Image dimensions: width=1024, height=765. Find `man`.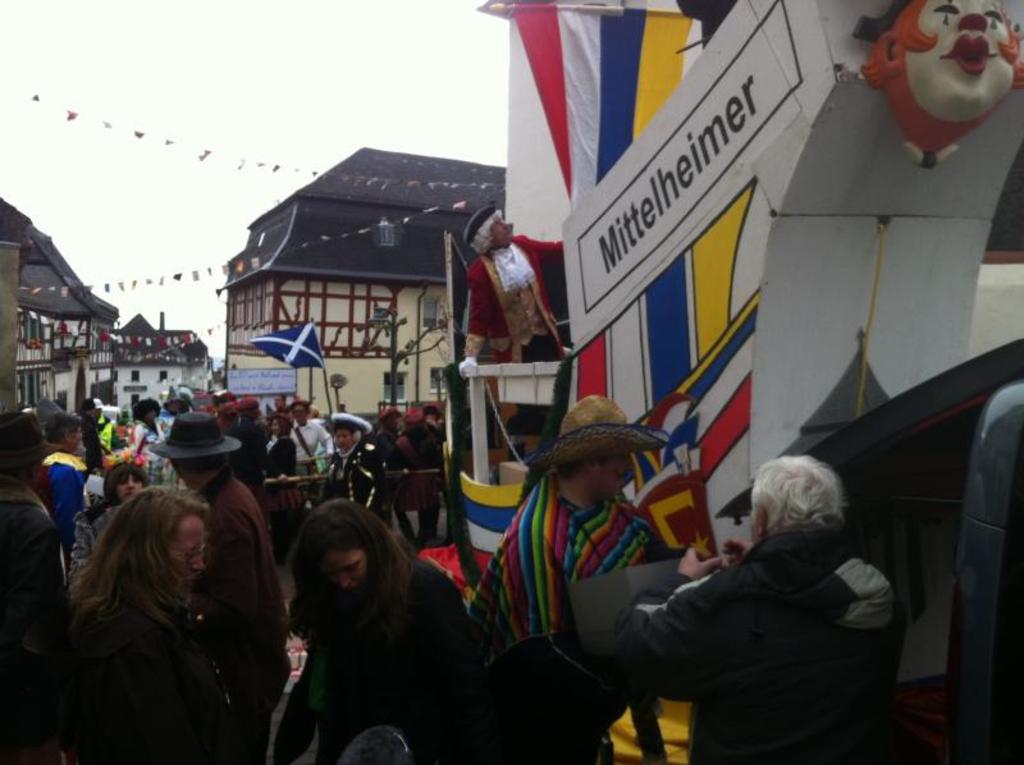
[641, 453, 893, 761].
